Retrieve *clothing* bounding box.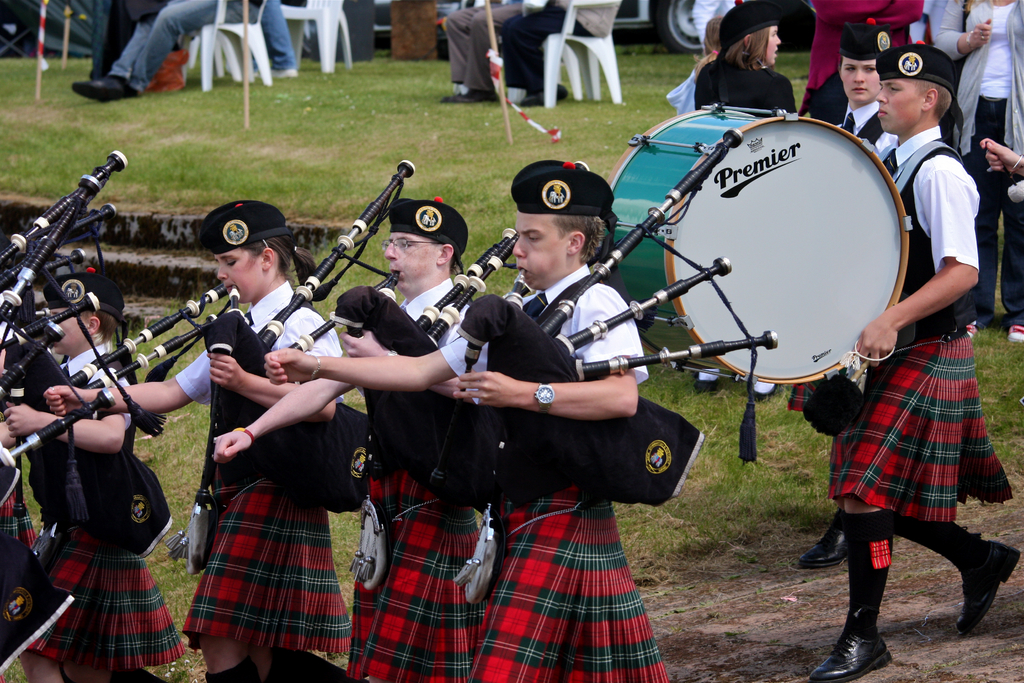
Bounding box: [left=179, top=276, right=355, bottom=652].
